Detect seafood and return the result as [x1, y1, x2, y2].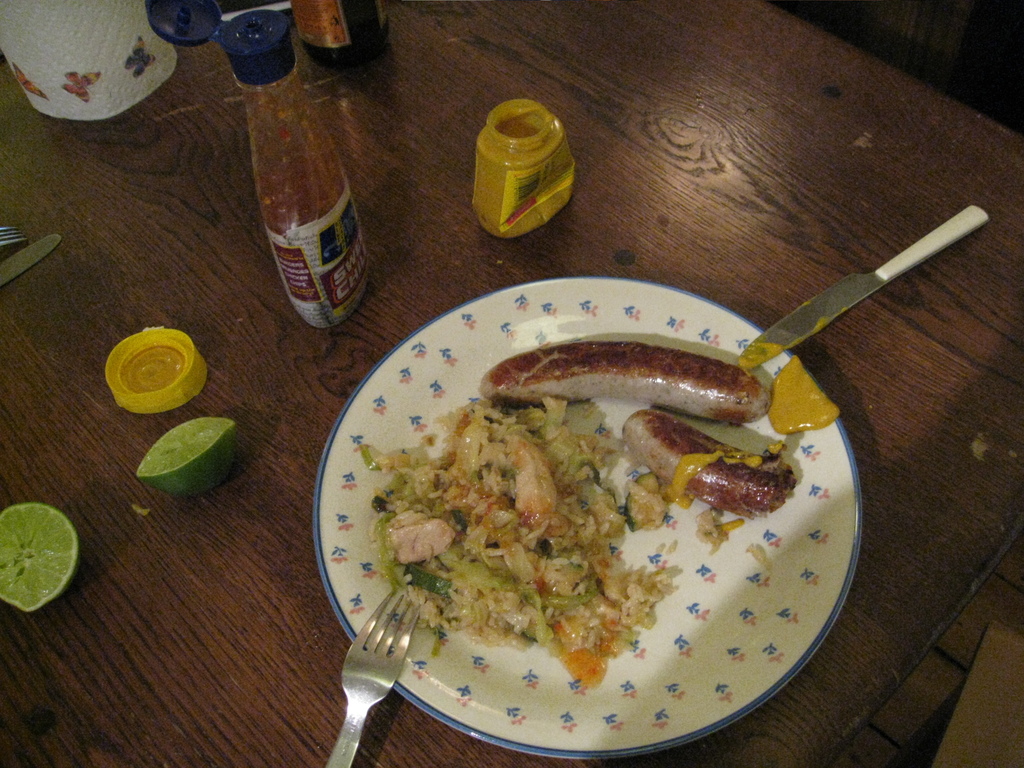
[505, 433, 570, 536].
